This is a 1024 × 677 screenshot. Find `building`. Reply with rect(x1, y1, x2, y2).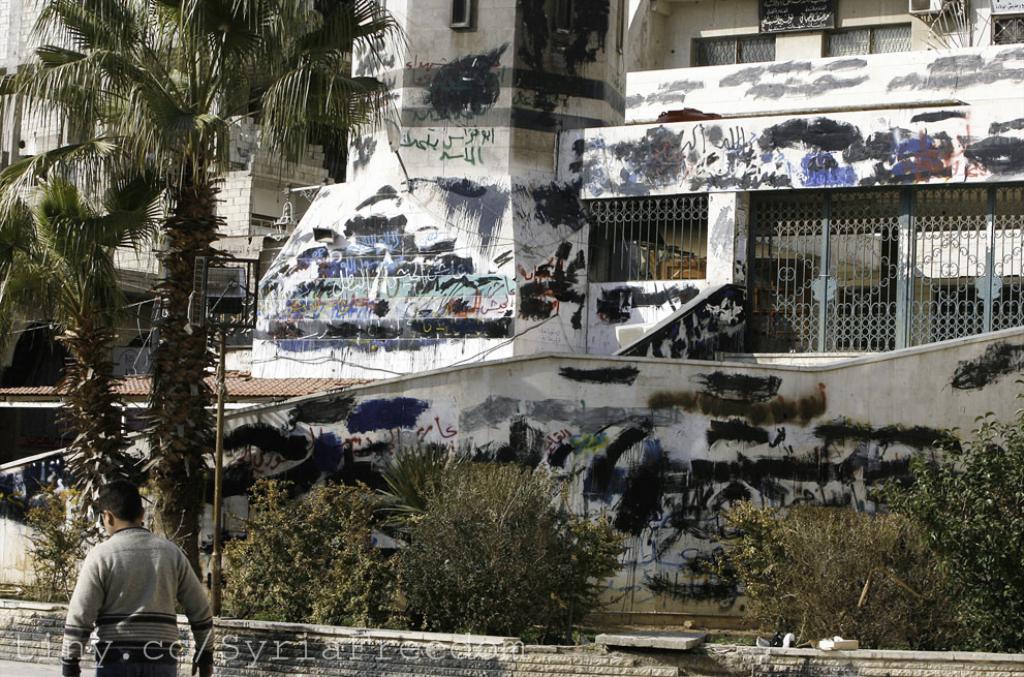
rect(23, 0, 329, 457).
